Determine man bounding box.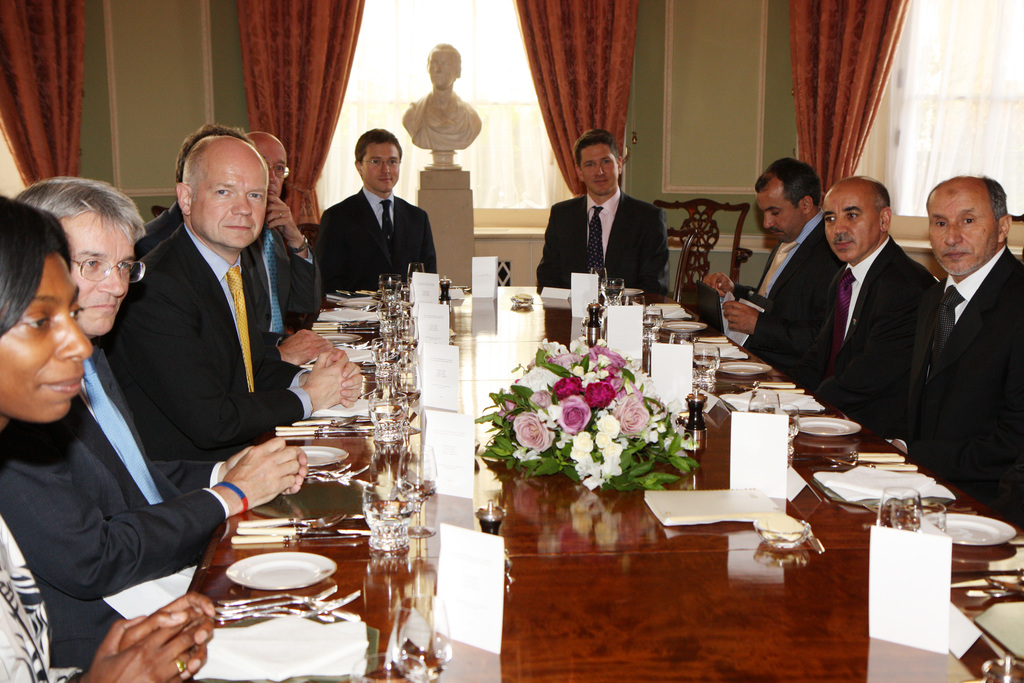
Determined: x1=824, y1=172, x2=936, y2=441.
